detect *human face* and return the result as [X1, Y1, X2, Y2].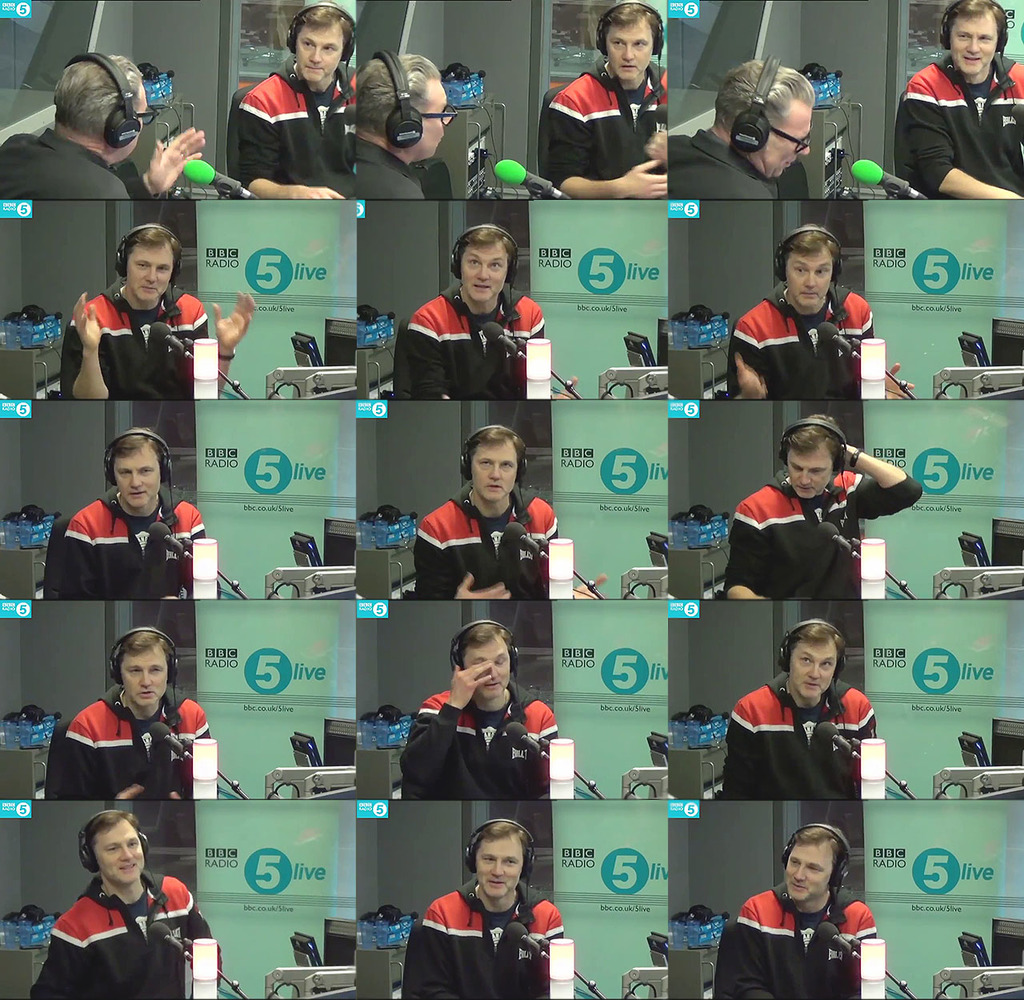
[786, 248, 834, 309].
